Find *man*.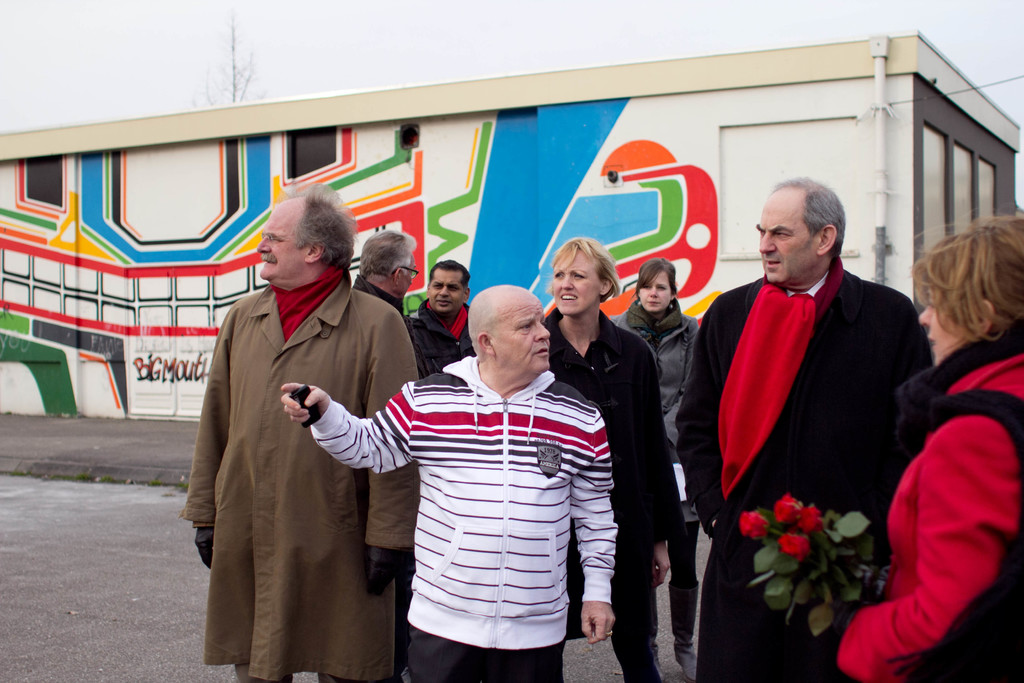
<region>353, 227, 428, 361</region>.
